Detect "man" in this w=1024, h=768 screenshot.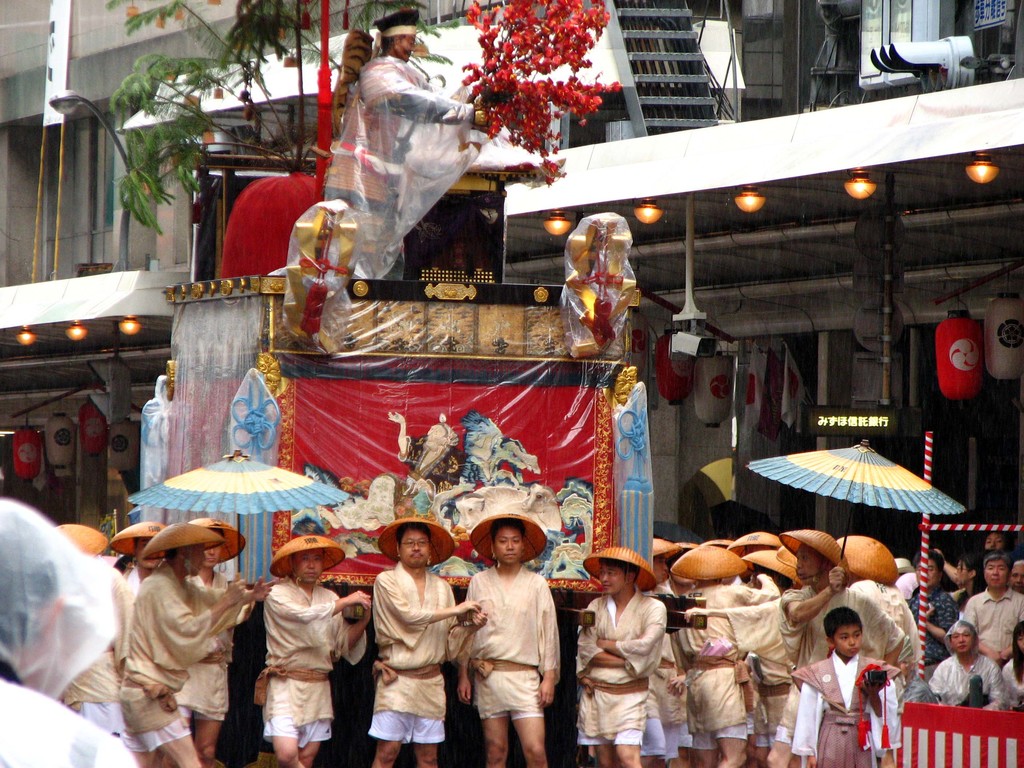
Detection: left=113, top=520, right=248, bottom=767.
